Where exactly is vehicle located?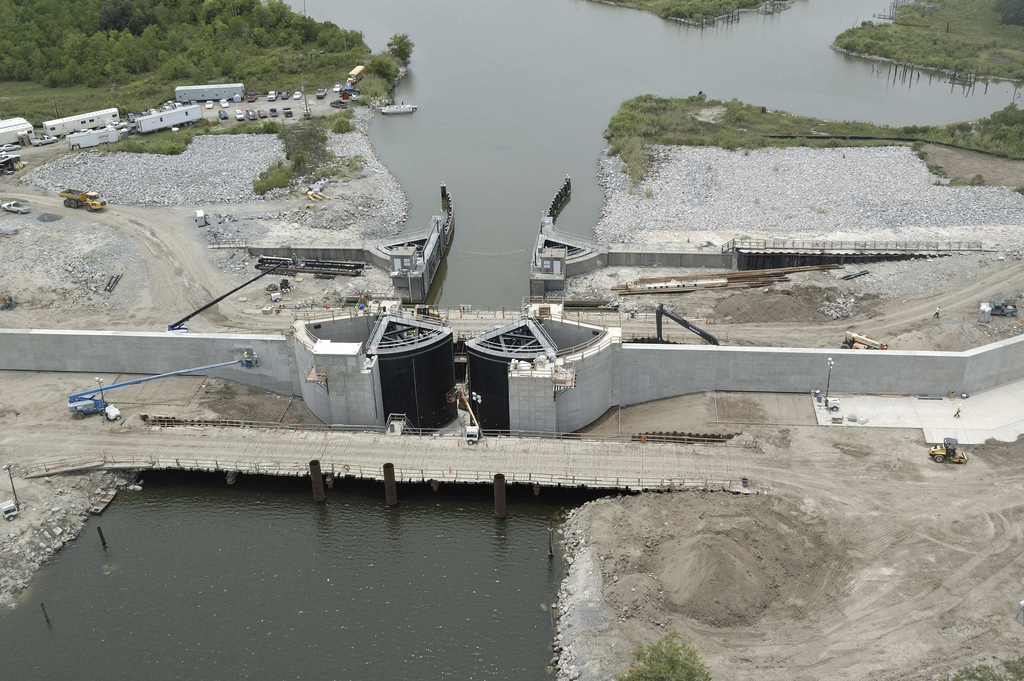
Its bounding box is (380,97,417,117).
